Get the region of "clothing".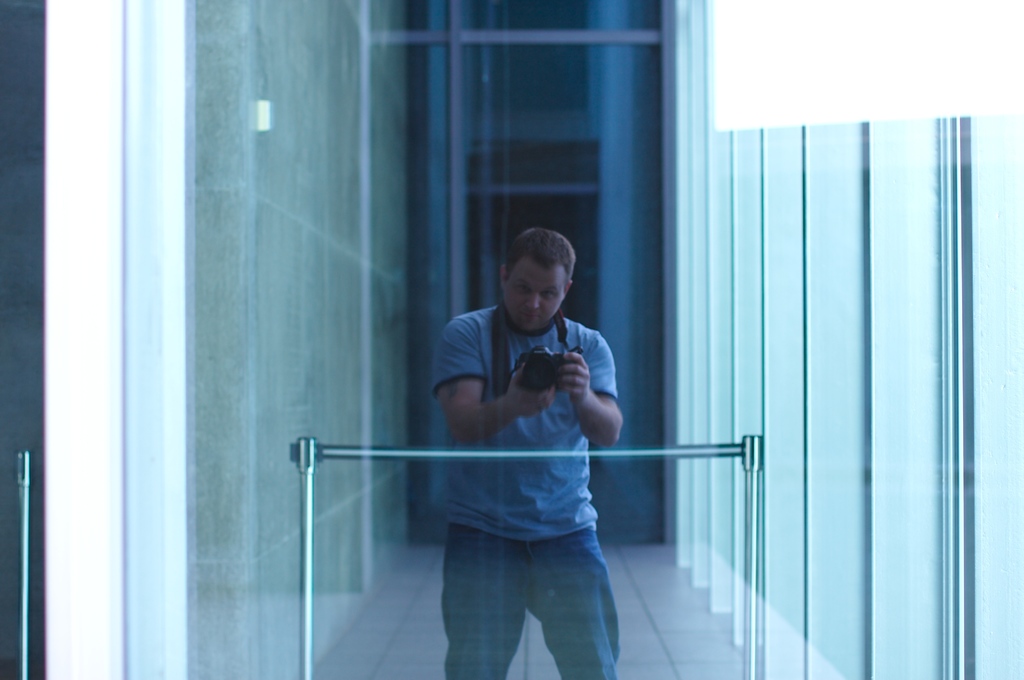
{"left": 389, "top": 291, "right": 654, "bottom": 679}.
